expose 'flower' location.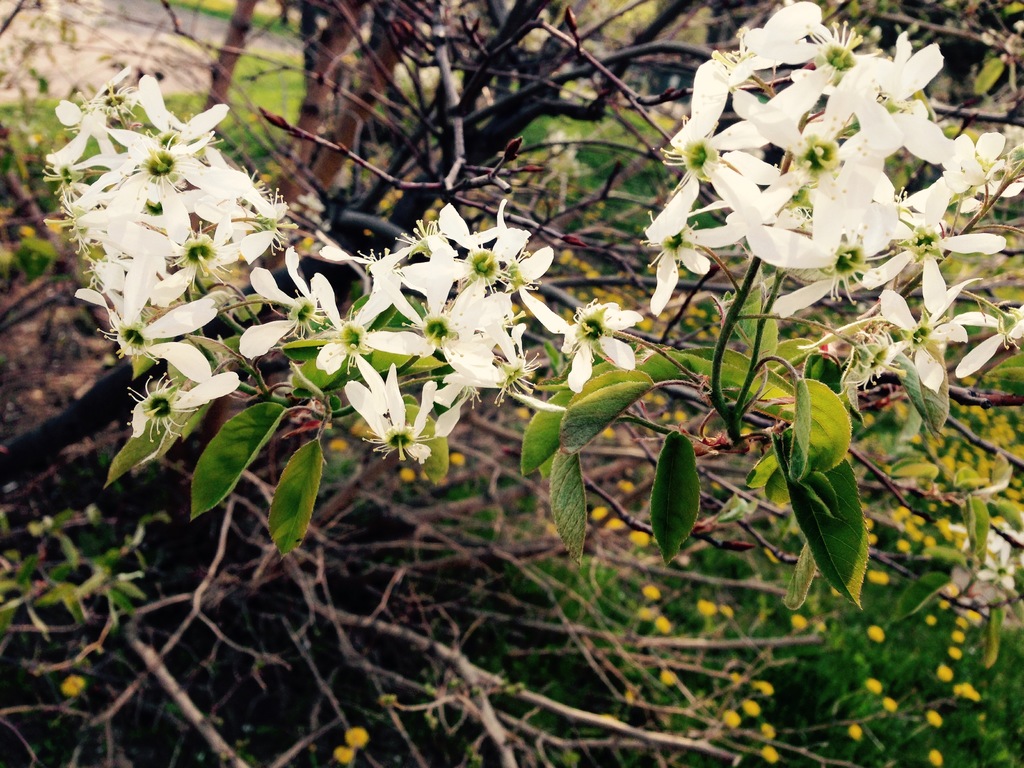
Exposed at (63, 675, 86, 692).
